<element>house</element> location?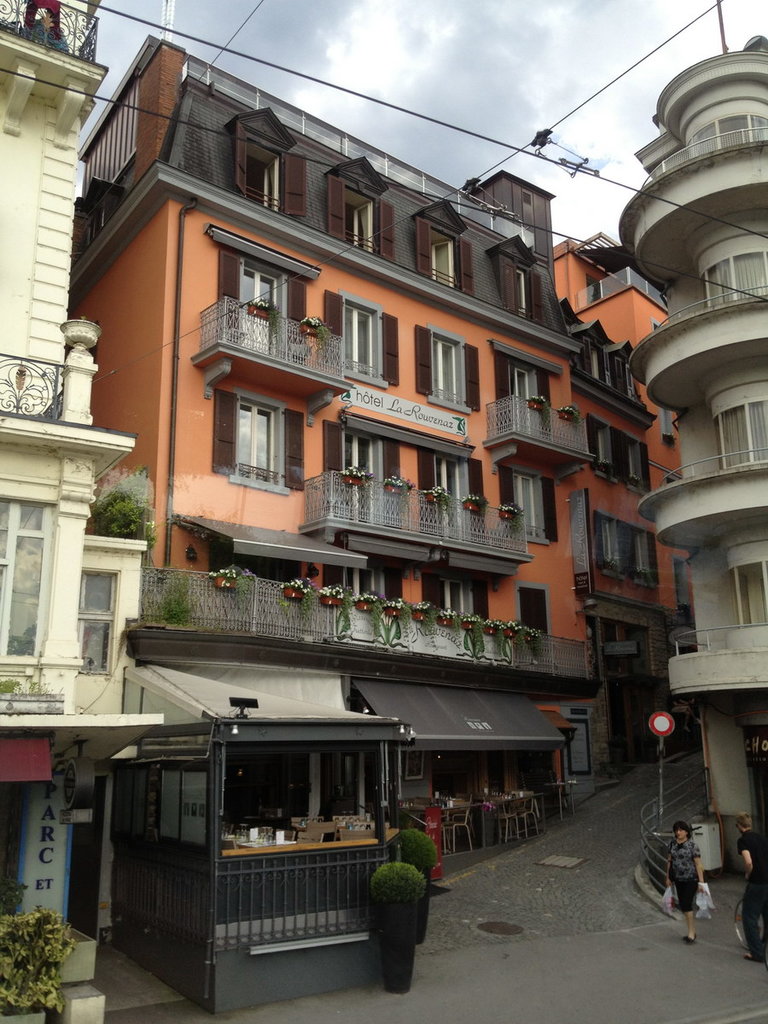
[609,32,759,854]
